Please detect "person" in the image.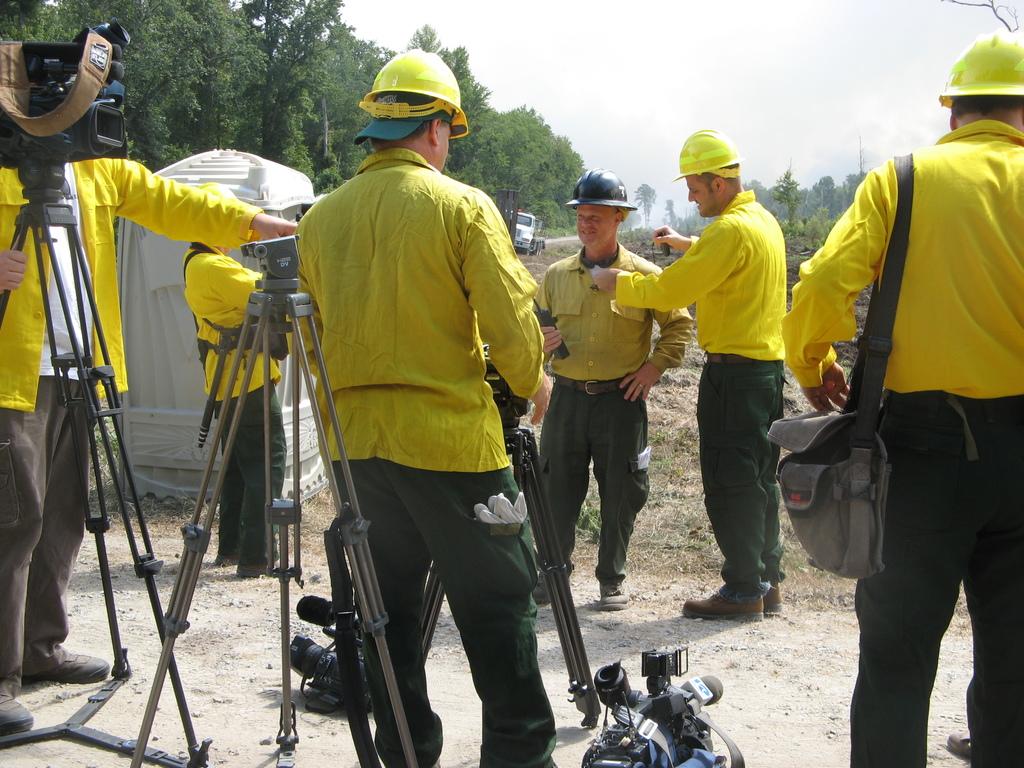
182/184/305/579.
